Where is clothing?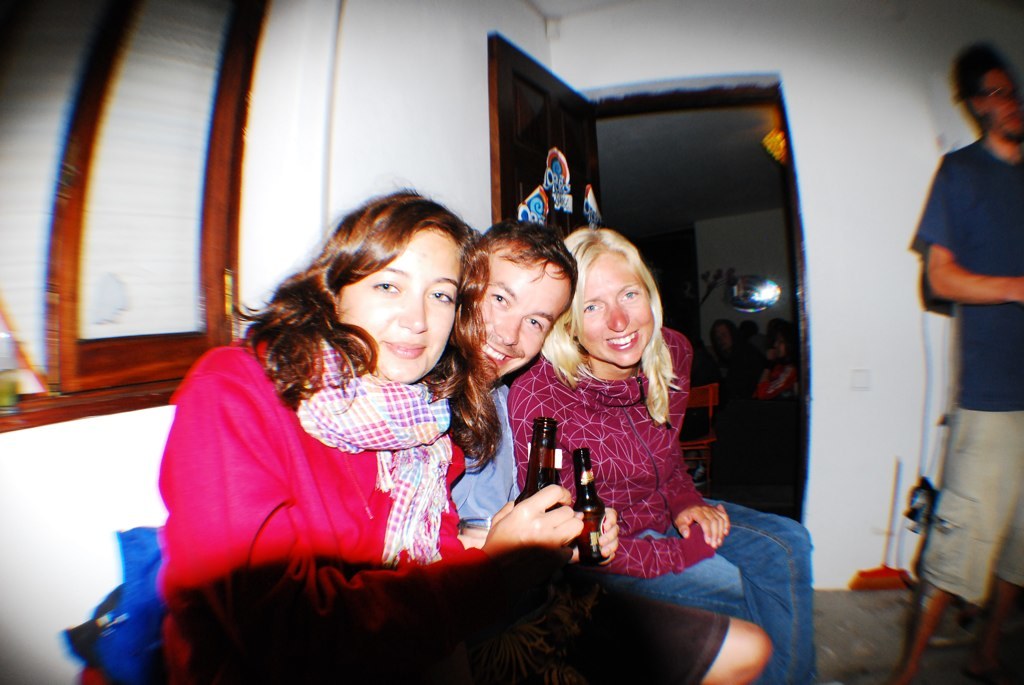
508:324:814:684.
